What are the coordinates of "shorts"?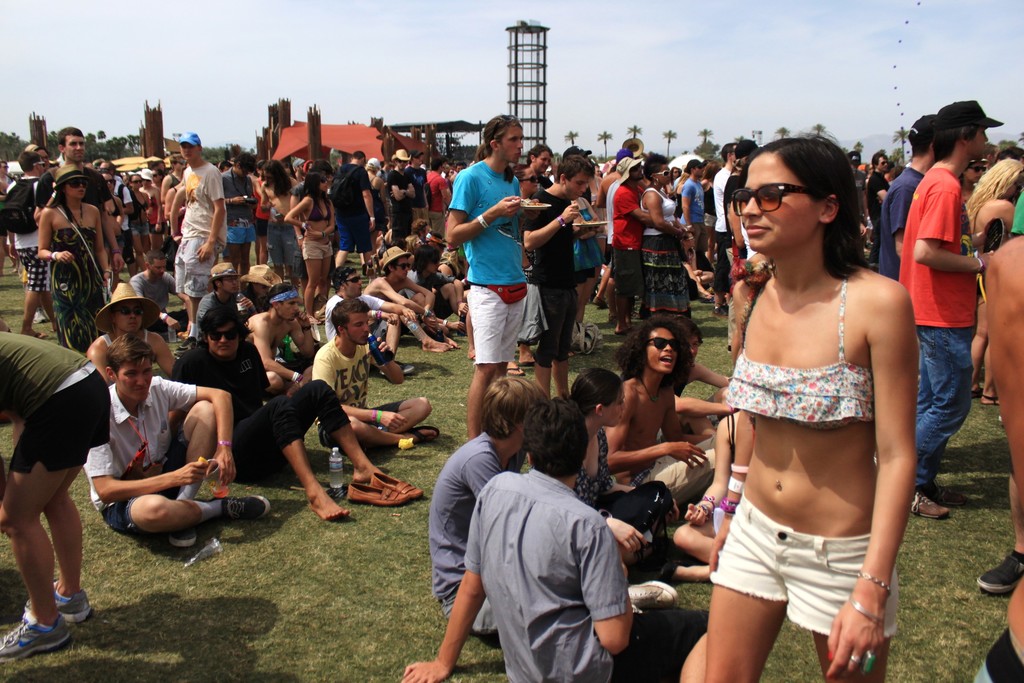
pyautogui.locateOnScreen(168, 234, 230, 308).
